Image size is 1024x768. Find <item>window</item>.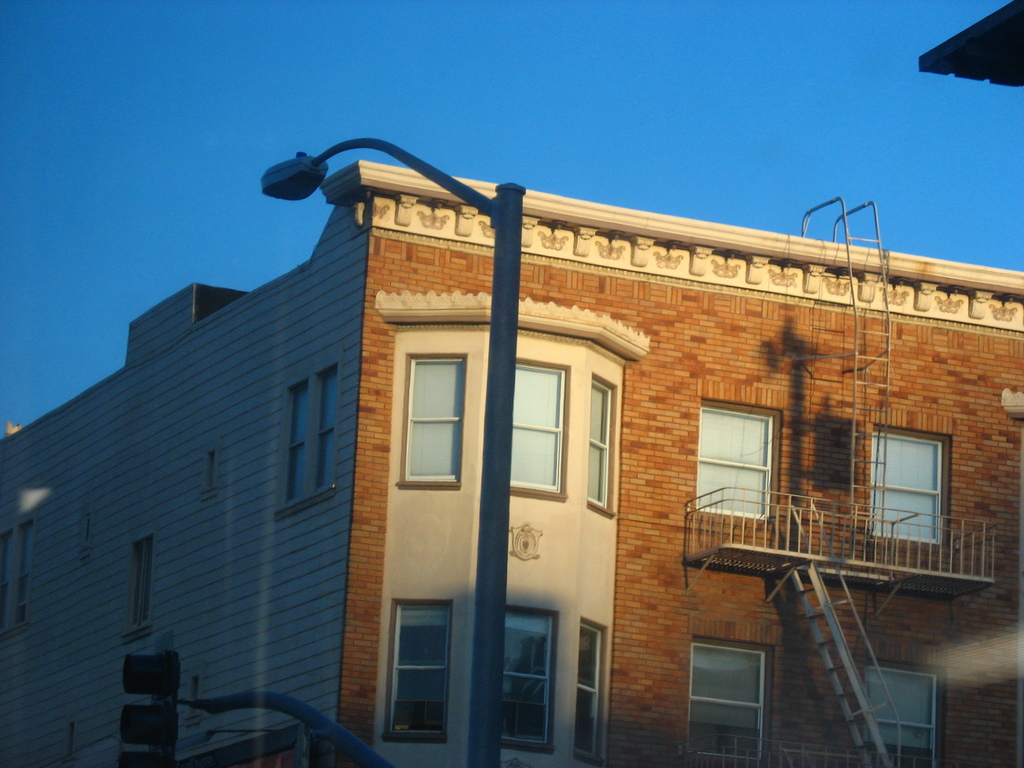
[131,541,152,638].
